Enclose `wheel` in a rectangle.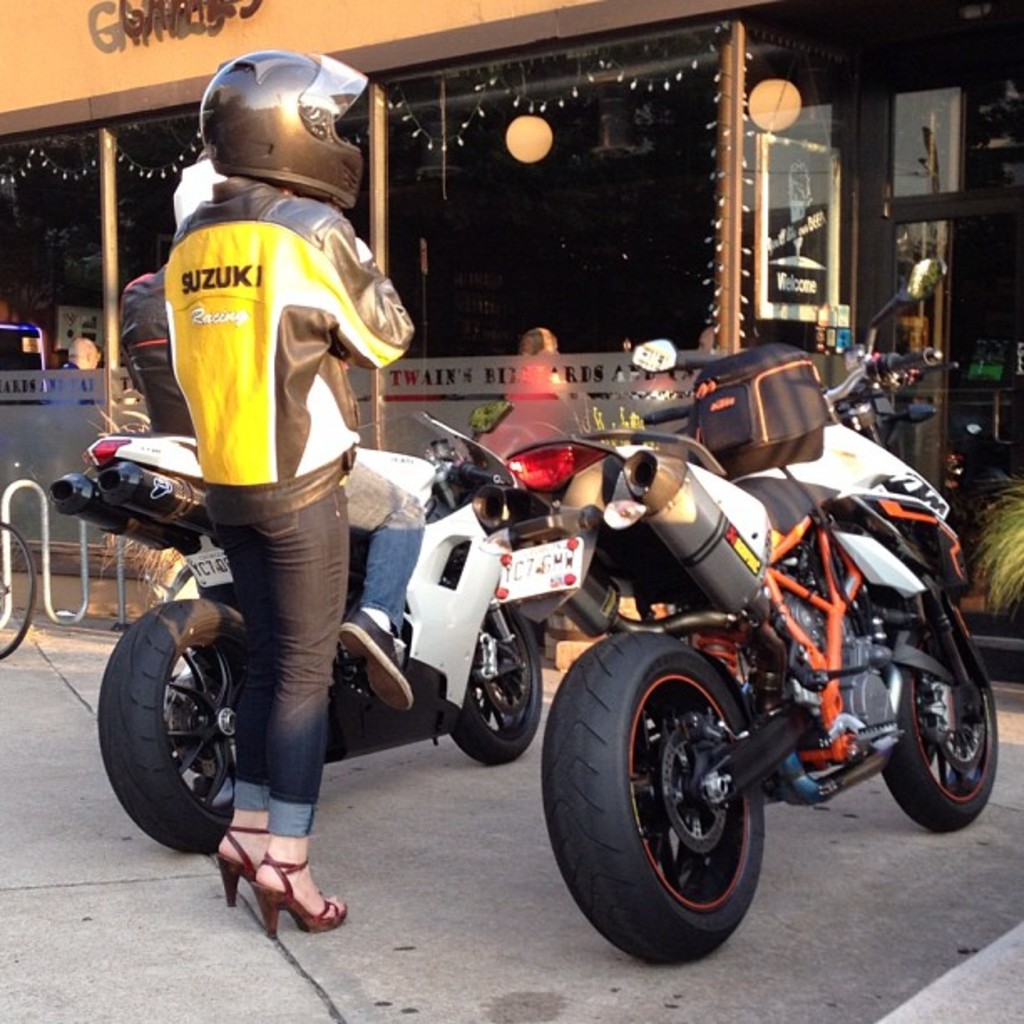
locate(99, 597, 301, 865).
